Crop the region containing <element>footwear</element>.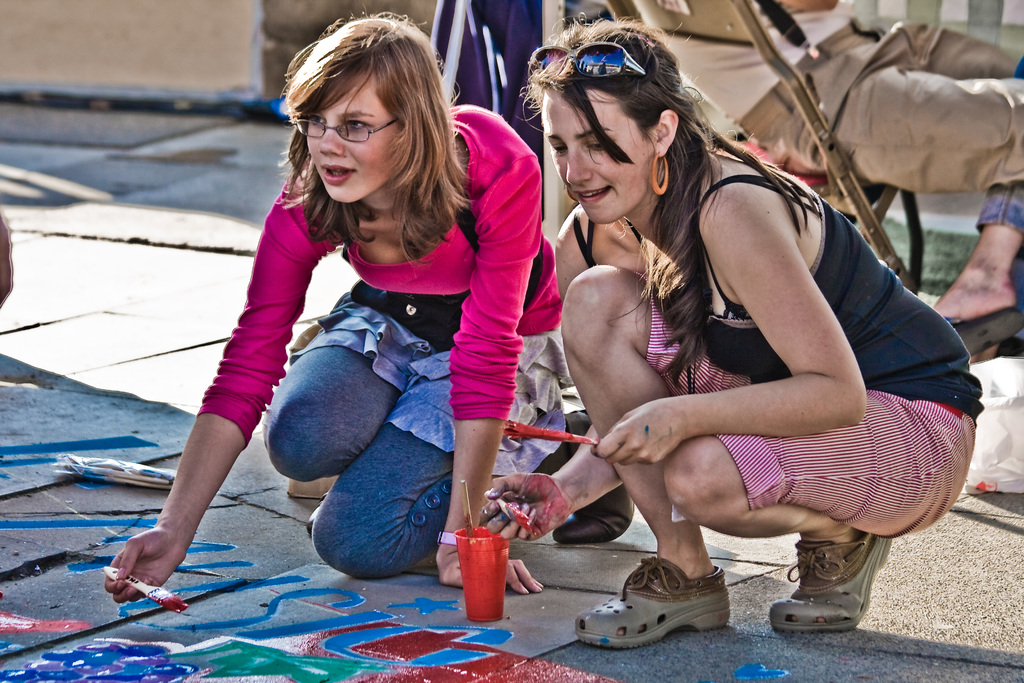
Crop region: <box>547,411,614,539</box>.
